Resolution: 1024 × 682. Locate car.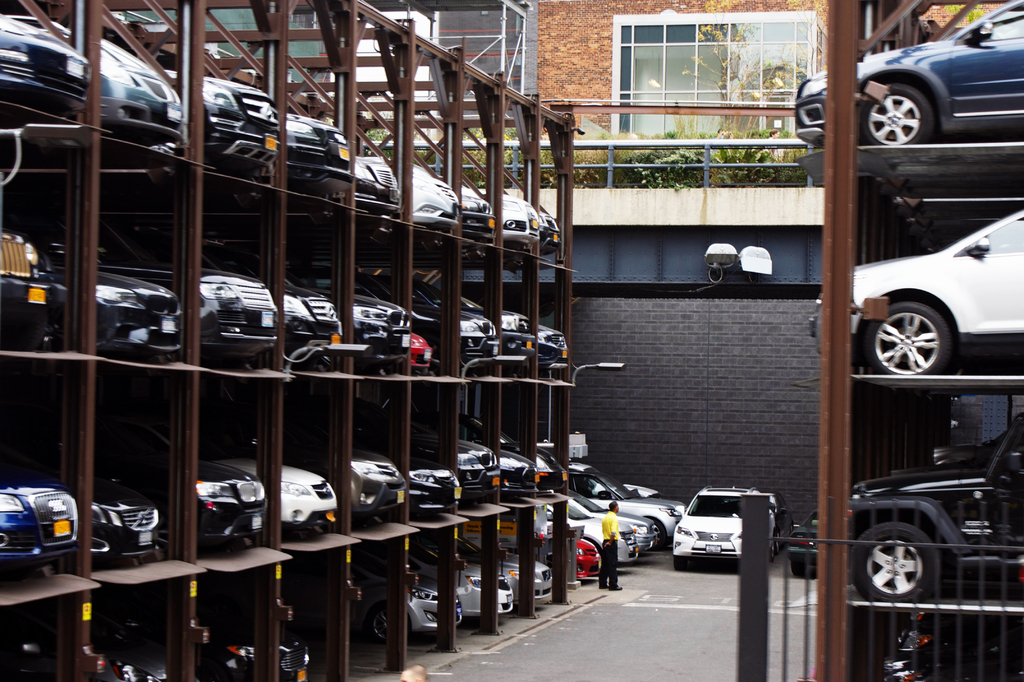
{"x1": 420, "y1": 294, "x2": 490, "y2": 377}.
